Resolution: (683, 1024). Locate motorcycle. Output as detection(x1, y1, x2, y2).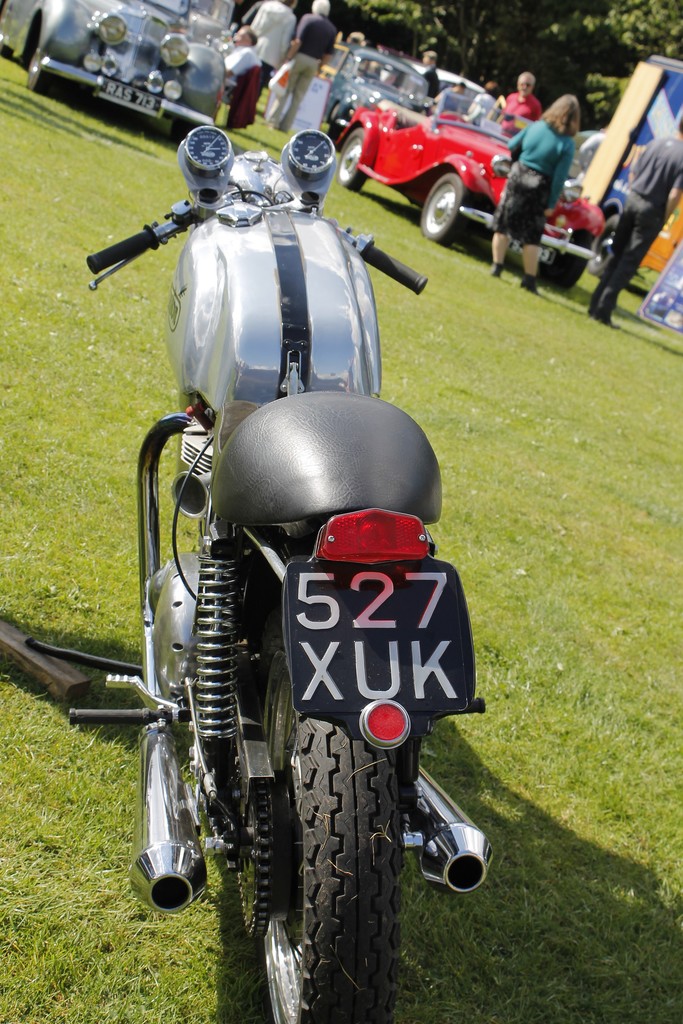
detection(31, 122, 496, 1023).
